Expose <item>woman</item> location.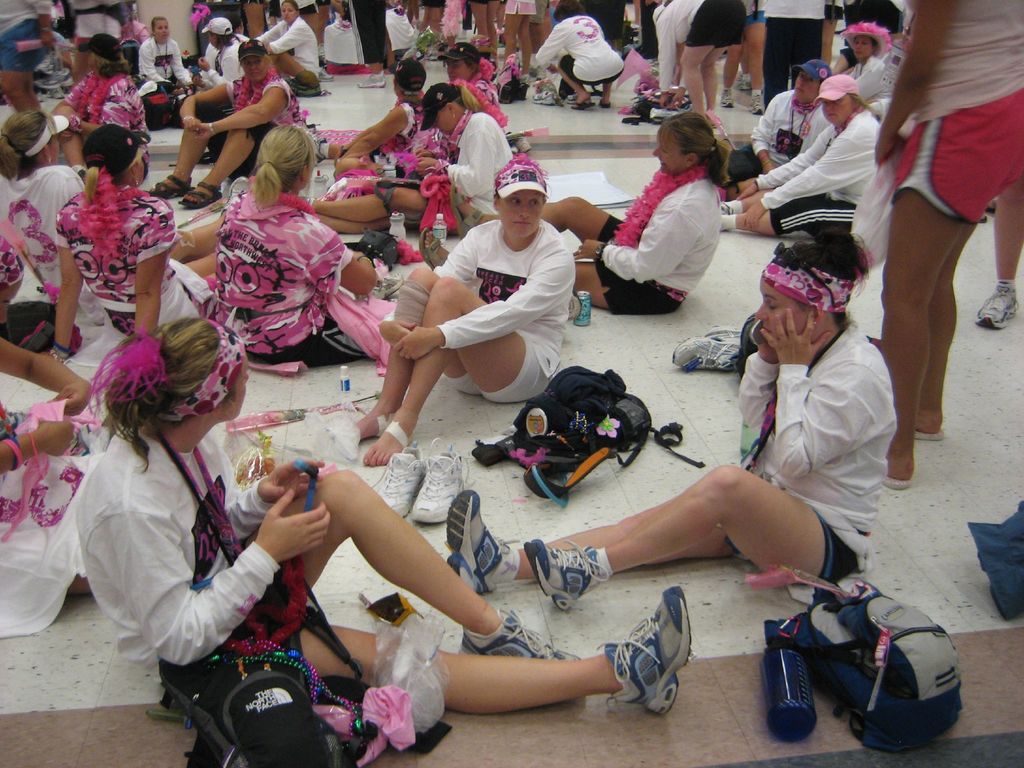
Exposed at pyautogui.locateOnScreen(529, 1, 623, 109).
